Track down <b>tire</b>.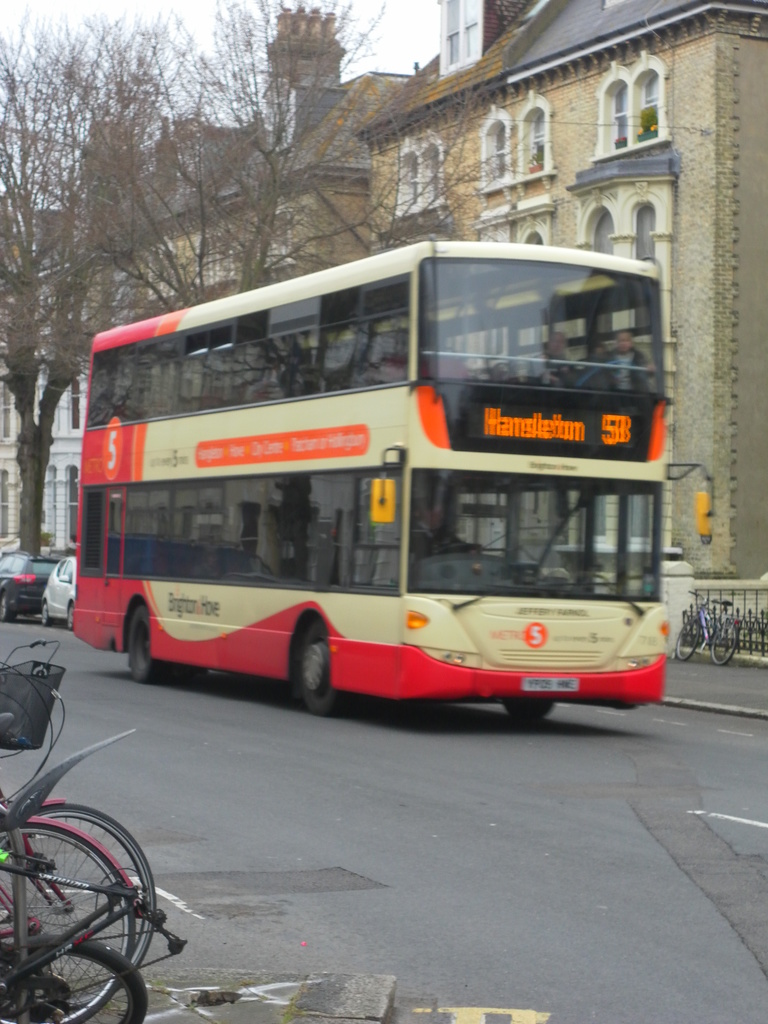
Tracked to <region>4, 934, 146, 1023</region>.
